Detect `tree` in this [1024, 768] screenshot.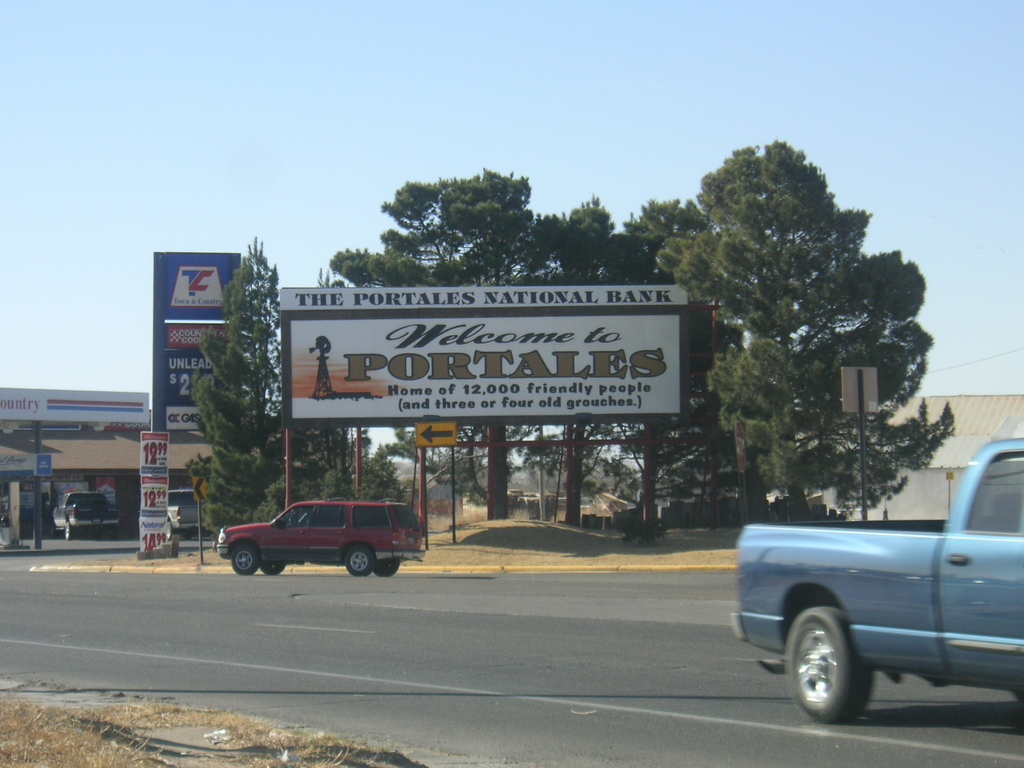
Detection: [x1=525, y1=201, x2=657, y2=540].
